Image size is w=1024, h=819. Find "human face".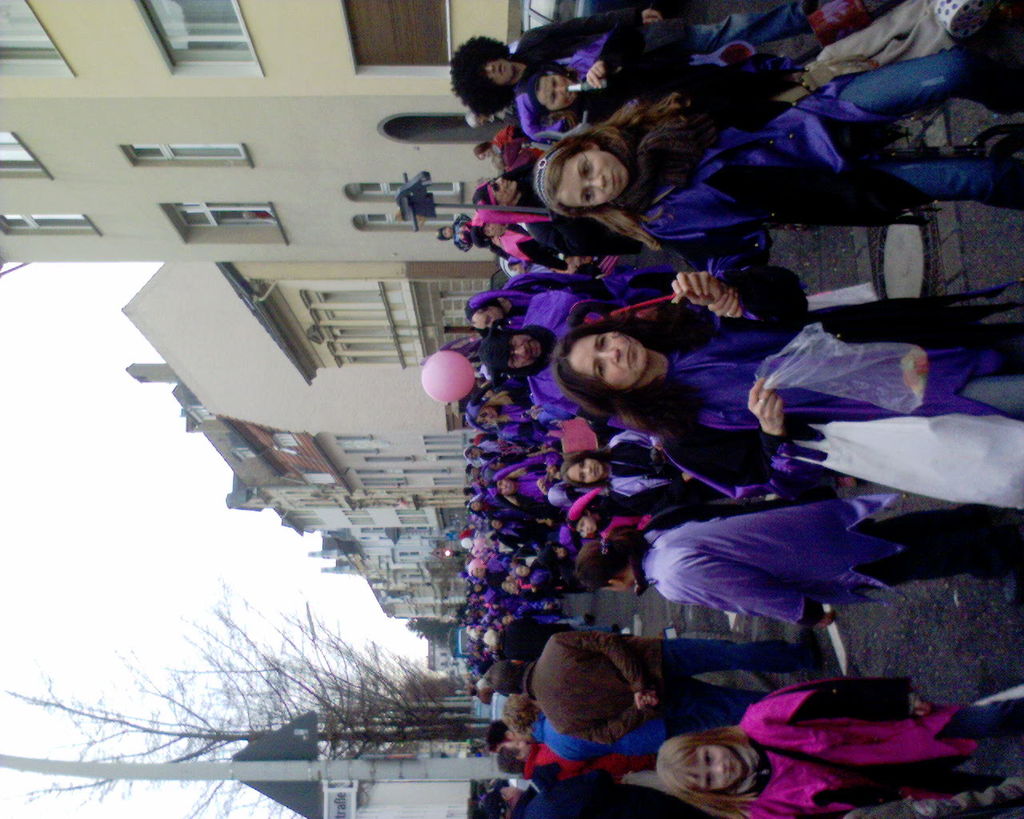
BBox(535, 74, 583, 109).
